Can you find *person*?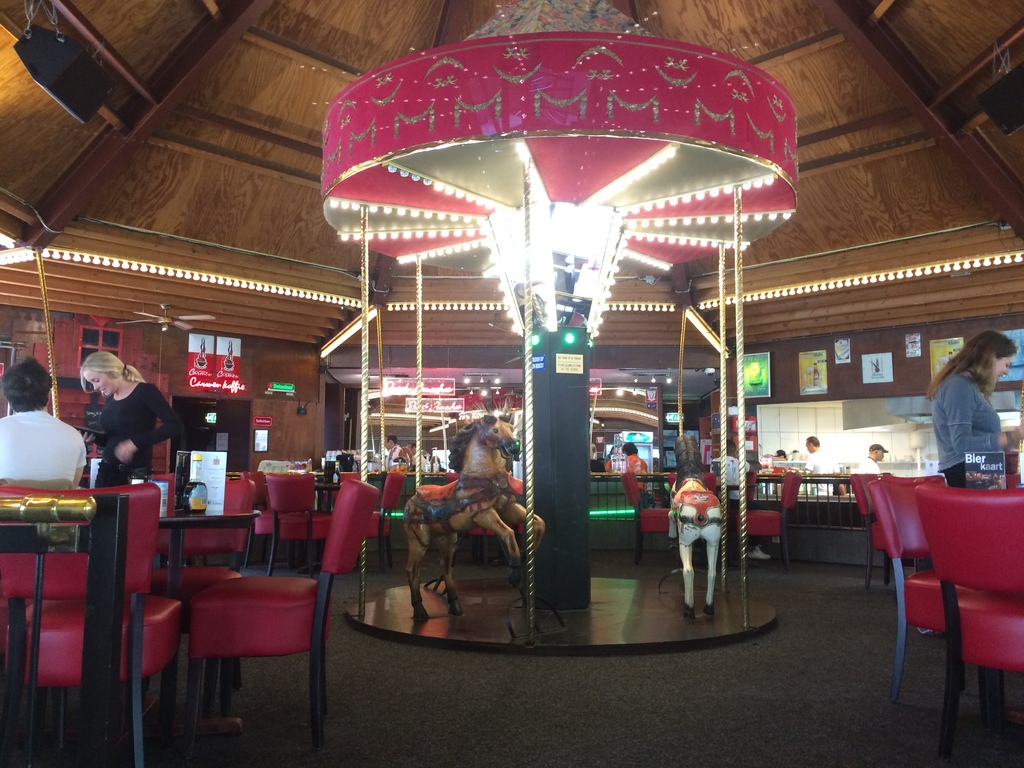
Yes, bounding box: locate(383, 436, 404, 464).
